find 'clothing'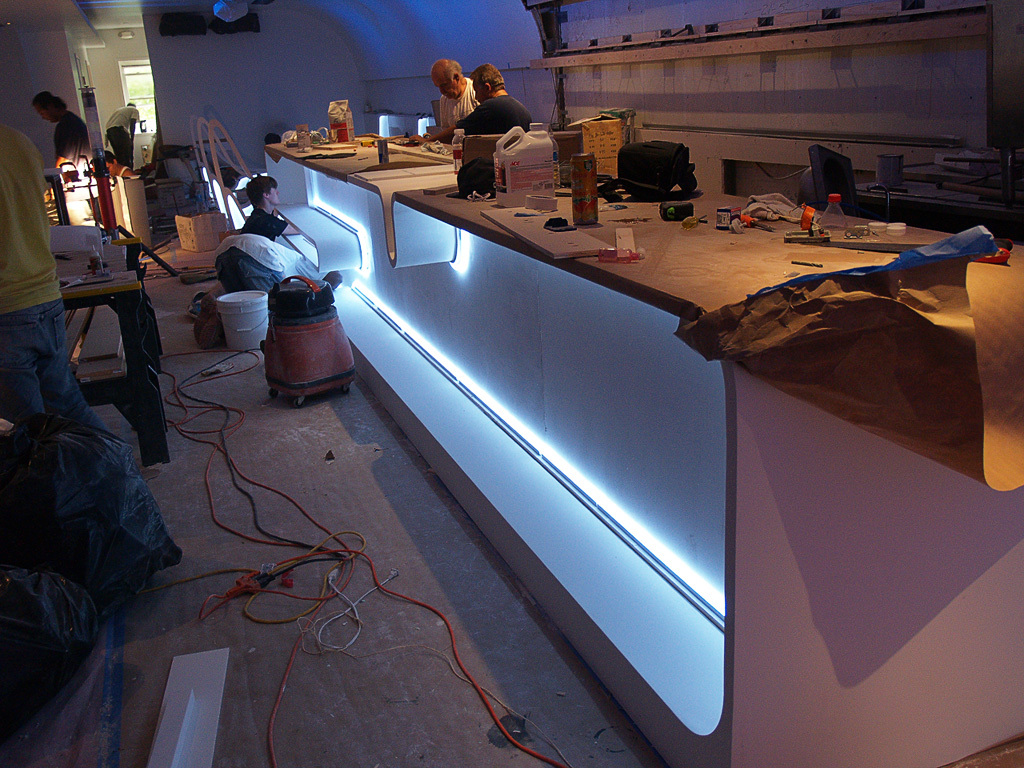
x1=0, y1=116, x2=61, y2=312
